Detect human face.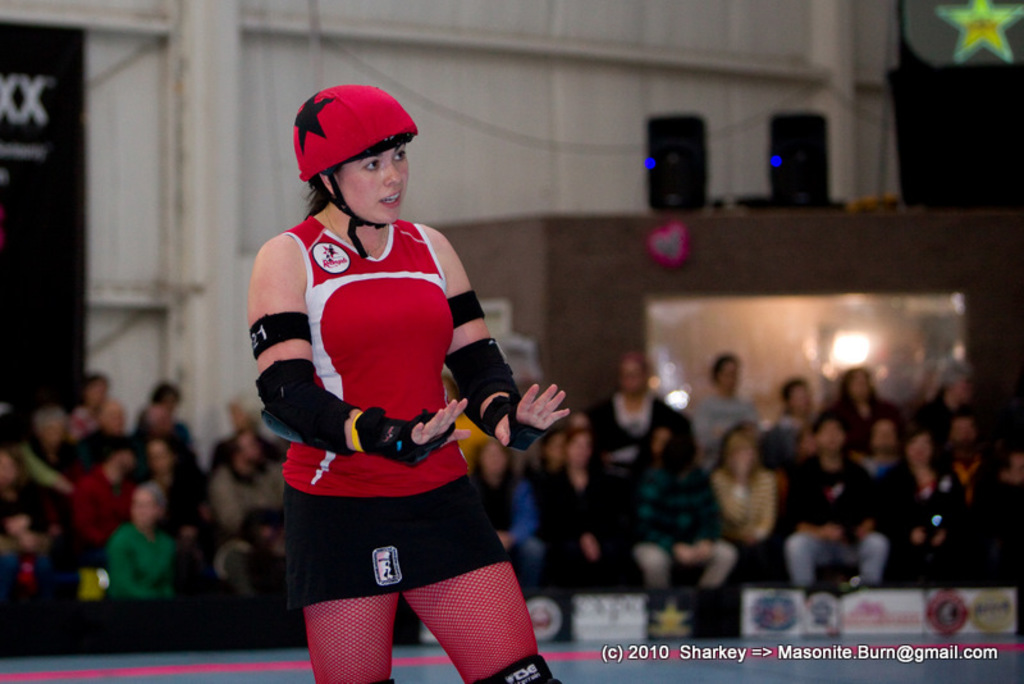
Detected at <box>788,384,808,412</box>.
